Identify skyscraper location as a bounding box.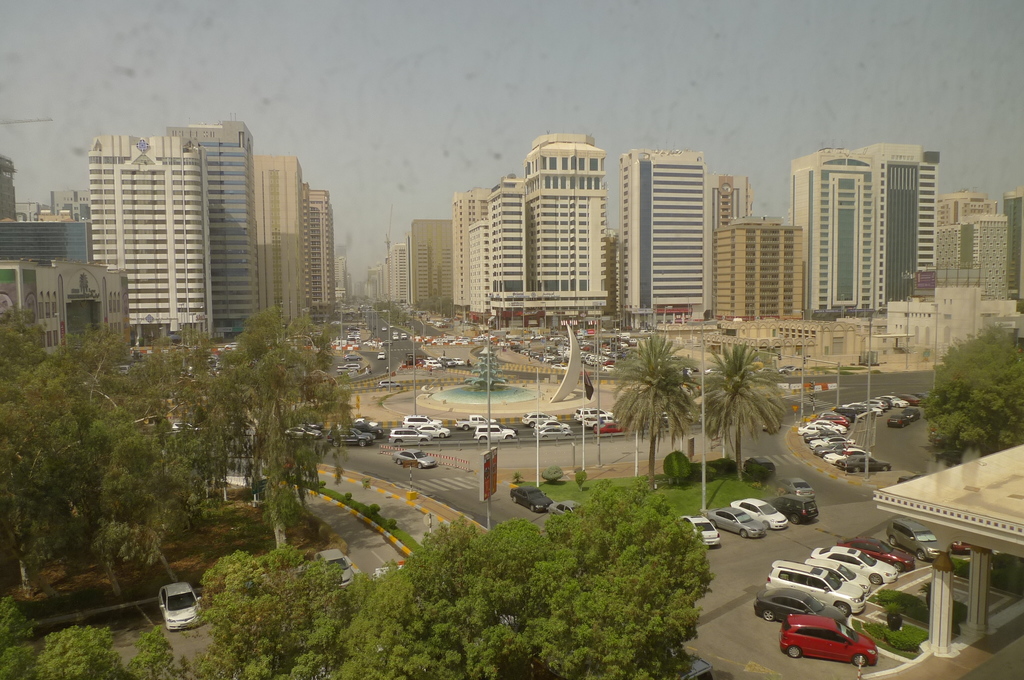
bbox=[62, 111, 299, 358].
